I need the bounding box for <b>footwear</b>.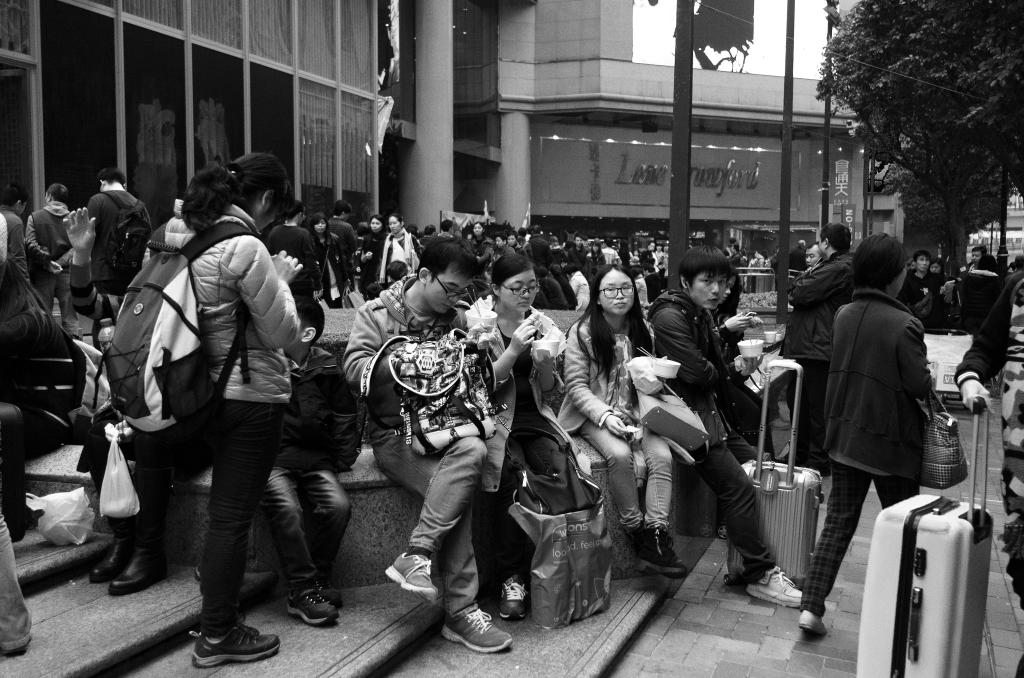
Here it is: bbox=(381, 549, 442, 607).
